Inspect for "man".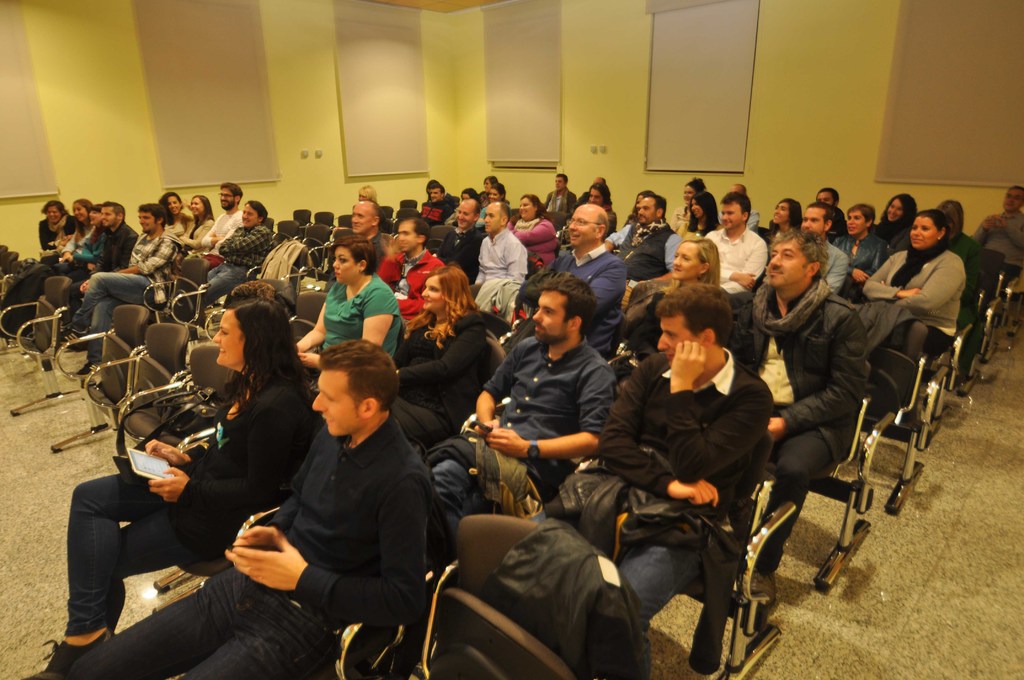
Inspection: <bbox>347, 200, 394, 262</bbox>.
